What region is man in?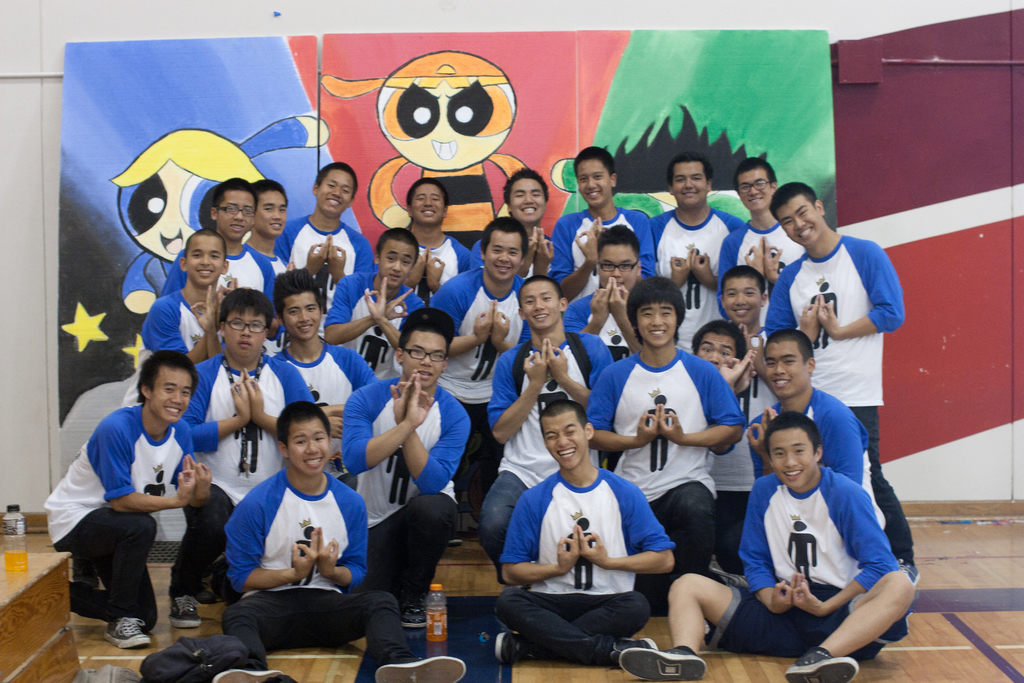
766/177/918/588.
